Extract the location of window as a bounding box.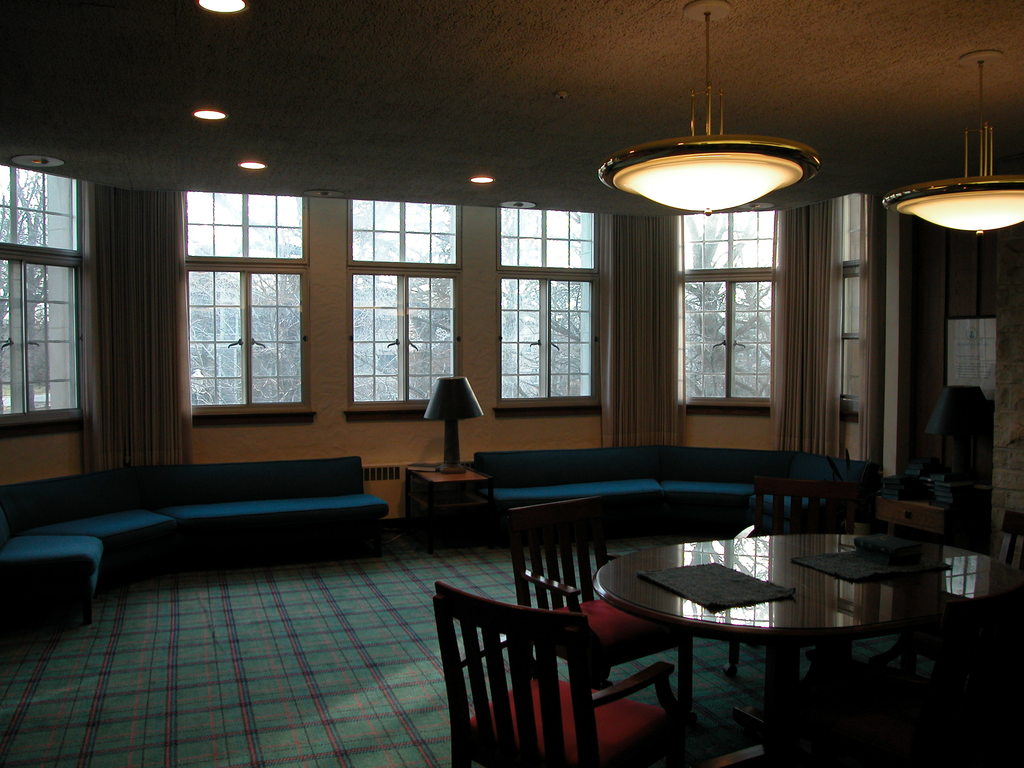
crop(165, 159, 301, 431).
